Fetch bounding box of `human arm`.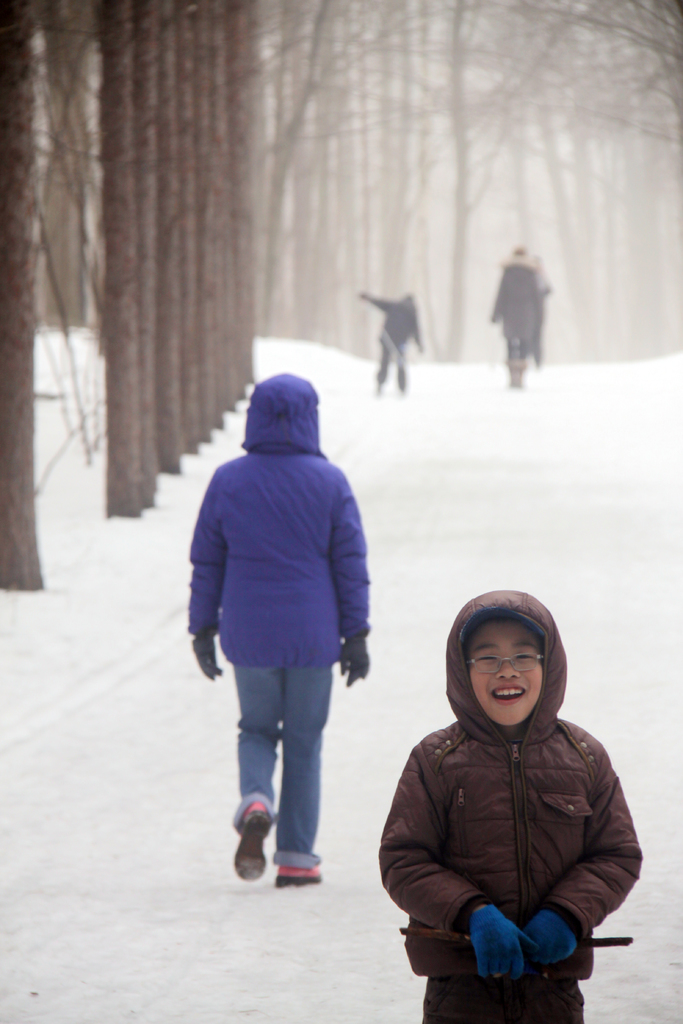
Bbox: 381 748 536 972.
